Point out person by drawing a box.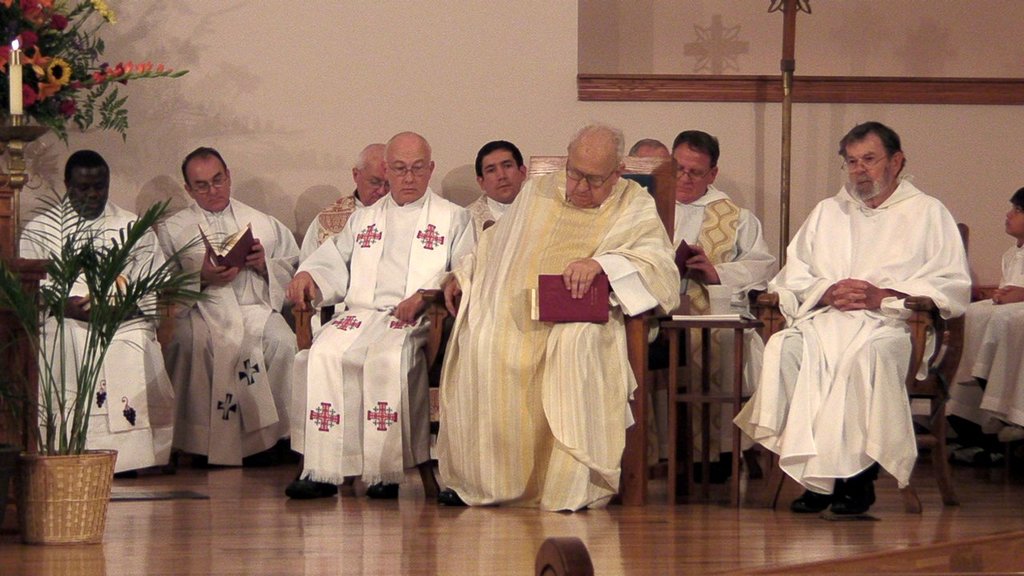
{"x1": 138, "y1": 142, "x2": 281, "y2": 484}.
